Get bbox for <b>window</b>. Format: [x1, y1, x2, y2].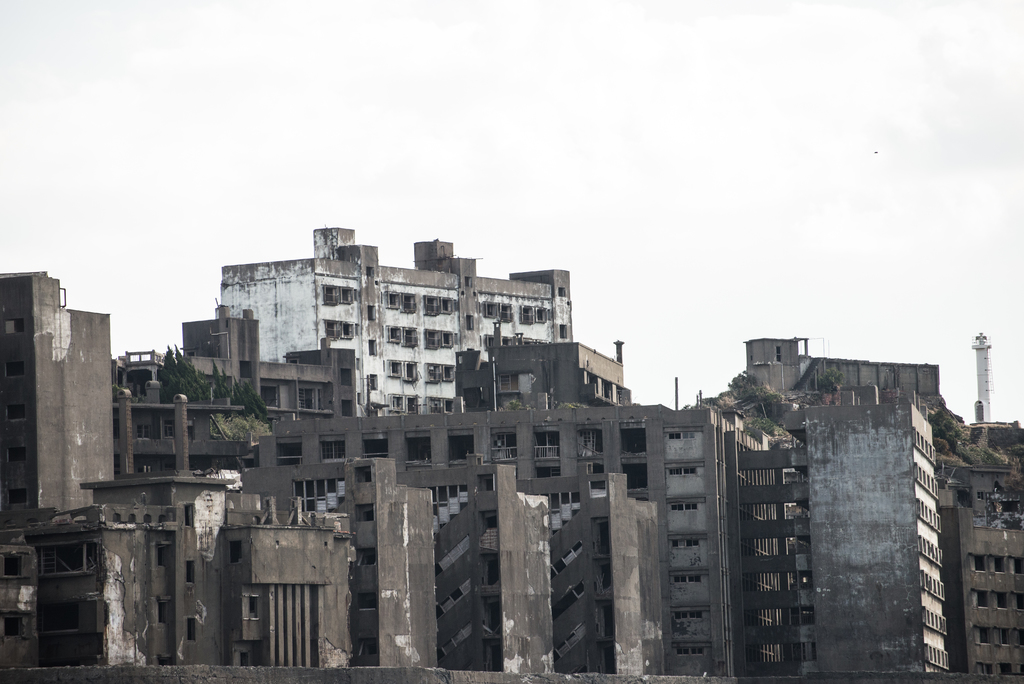
[7, 444, 24, 460].
